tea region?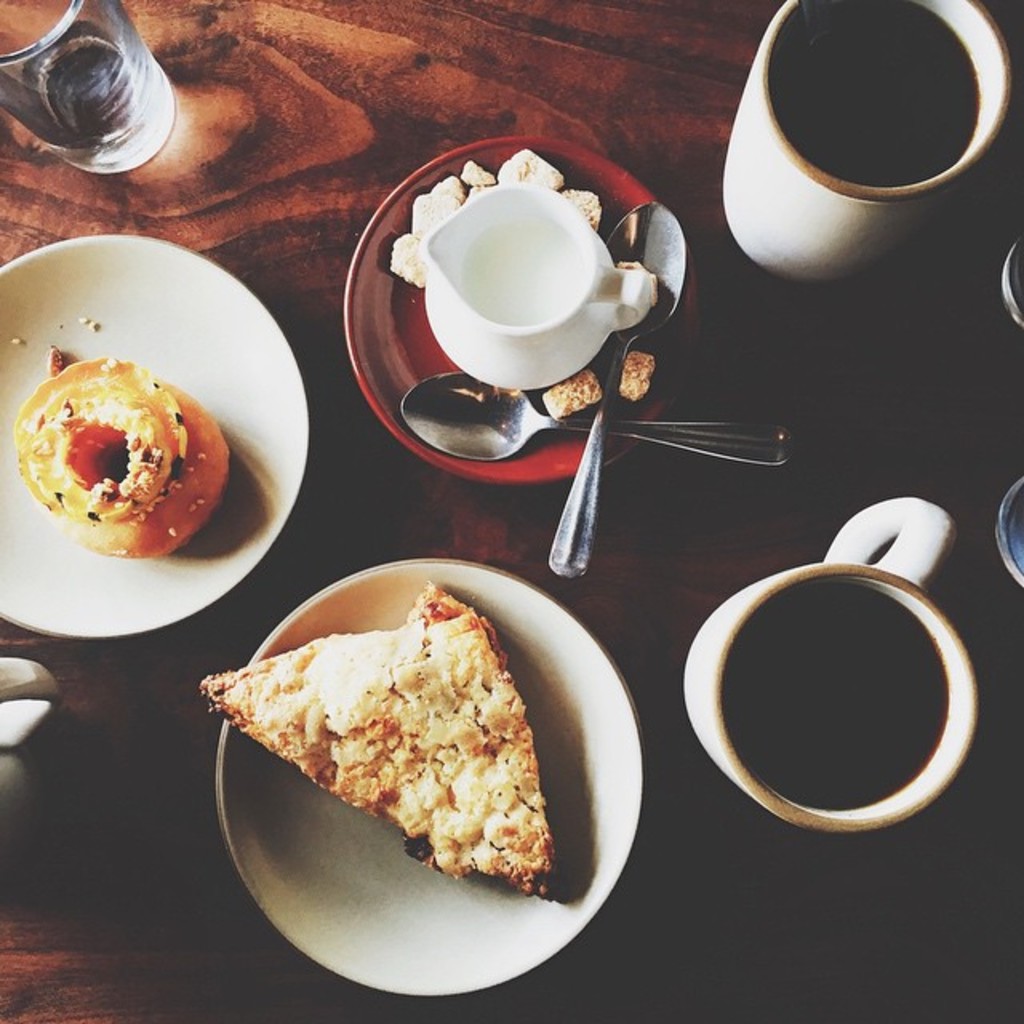
[x1=774, y1=0, x2=984, y2=190]
